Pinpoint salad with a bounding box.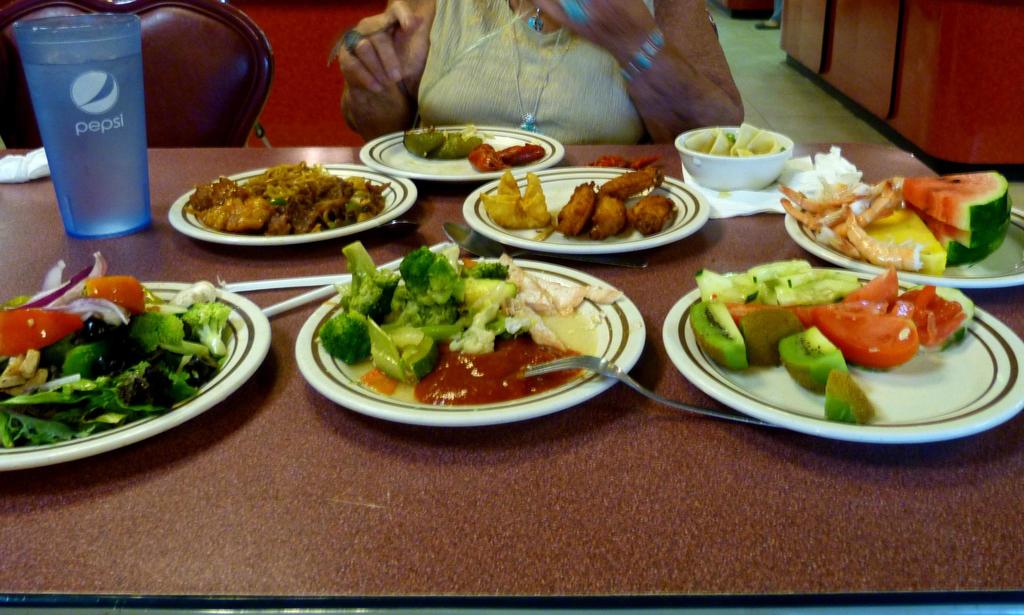
0, 252, 229, 449.
